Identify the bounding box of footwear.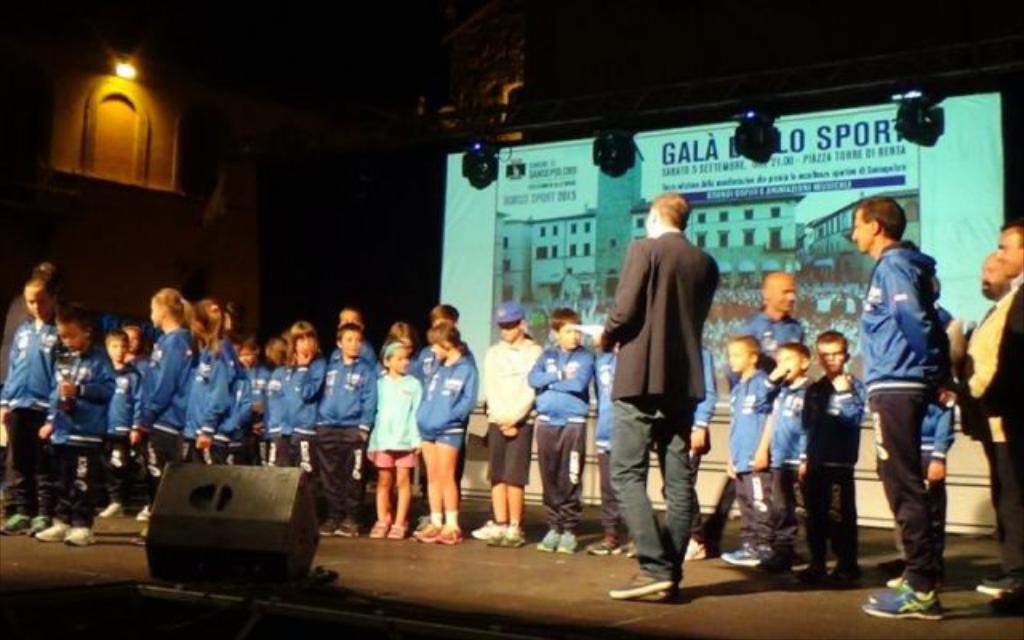
bbox(757, 560, 792, 584).
